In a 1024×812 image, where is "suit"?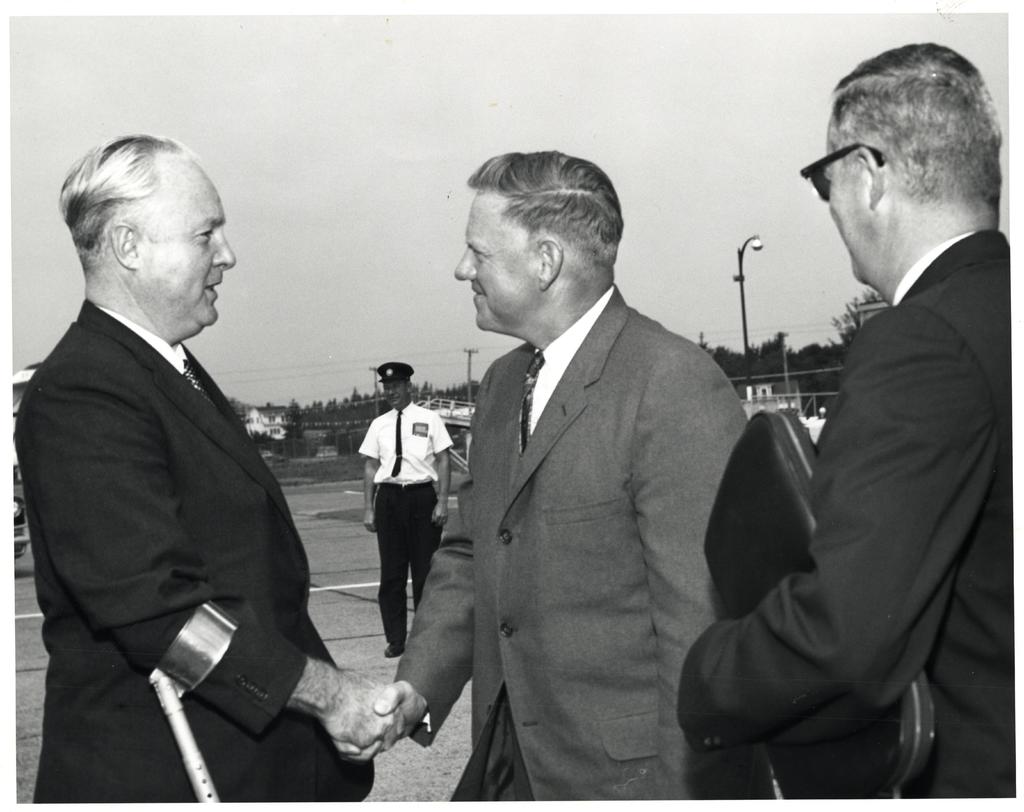
(left=397, top=281, right=751, bottom=811).
